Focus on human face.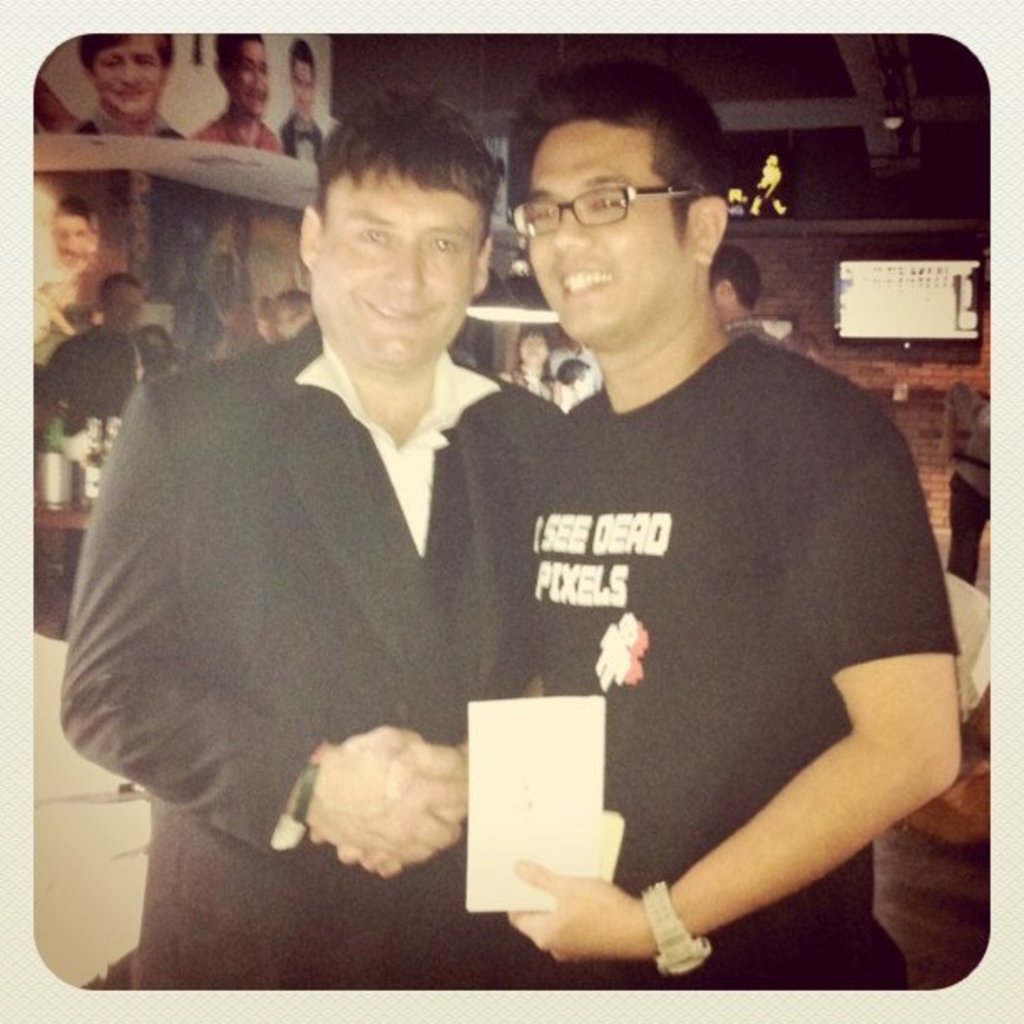
Focused at left=107, top=283, right=142, bottom=335.
